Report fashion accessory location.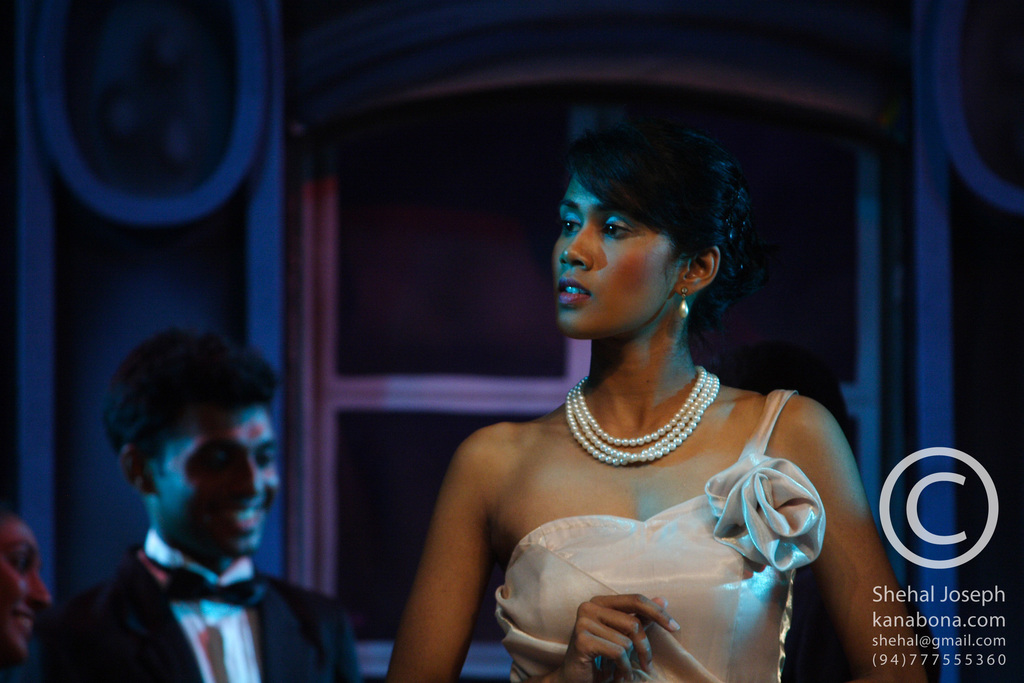
Report: rect(559, 364, 719, 466).
